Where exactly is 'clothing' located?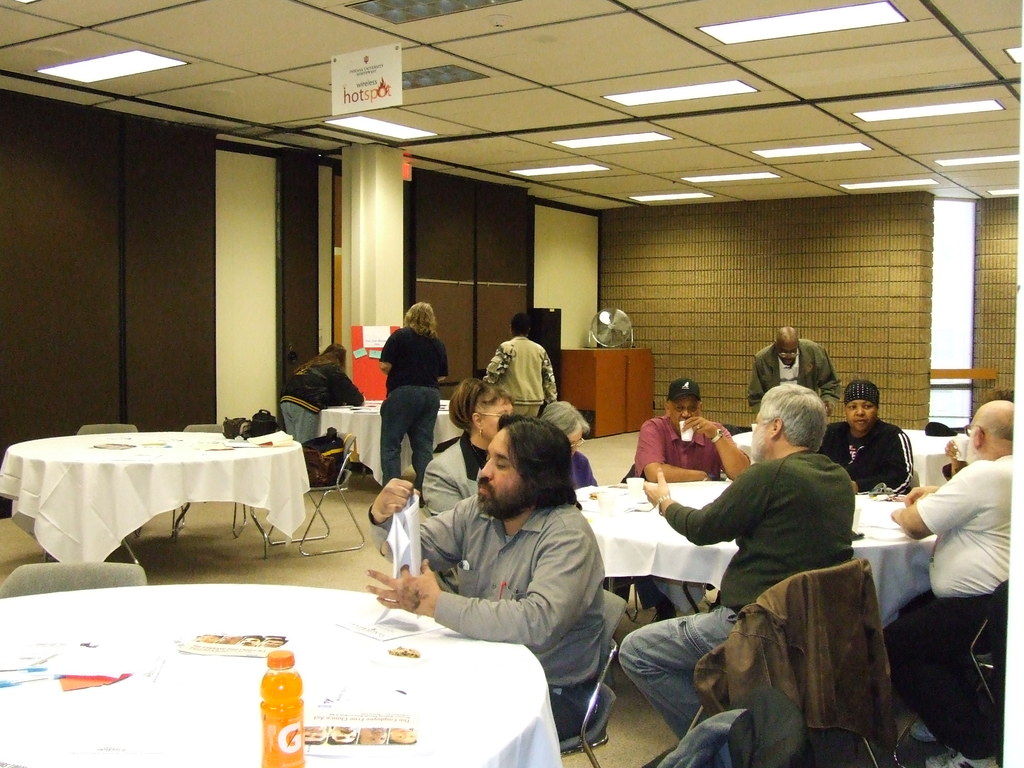
Its bounding box is select_region(612, 442, 856, 739).
